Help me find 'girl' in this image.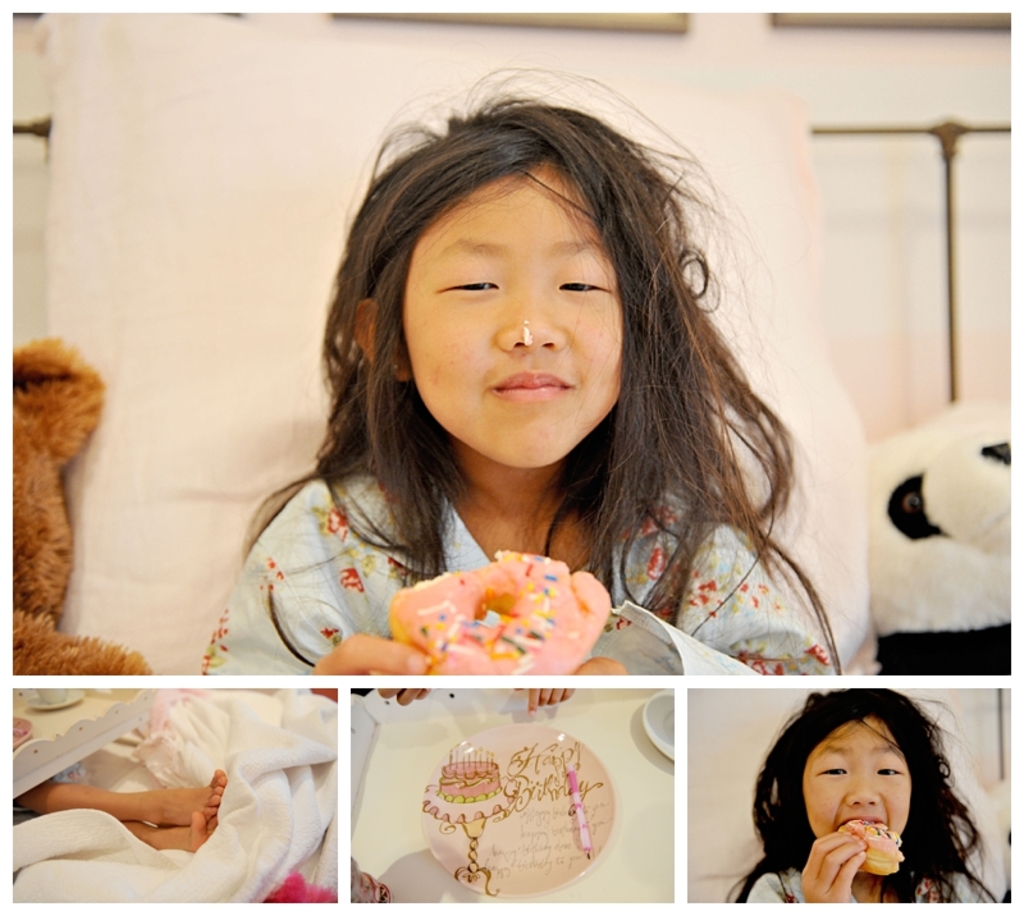
Found it: (left=710, top=672, right=993, bottom=915).
